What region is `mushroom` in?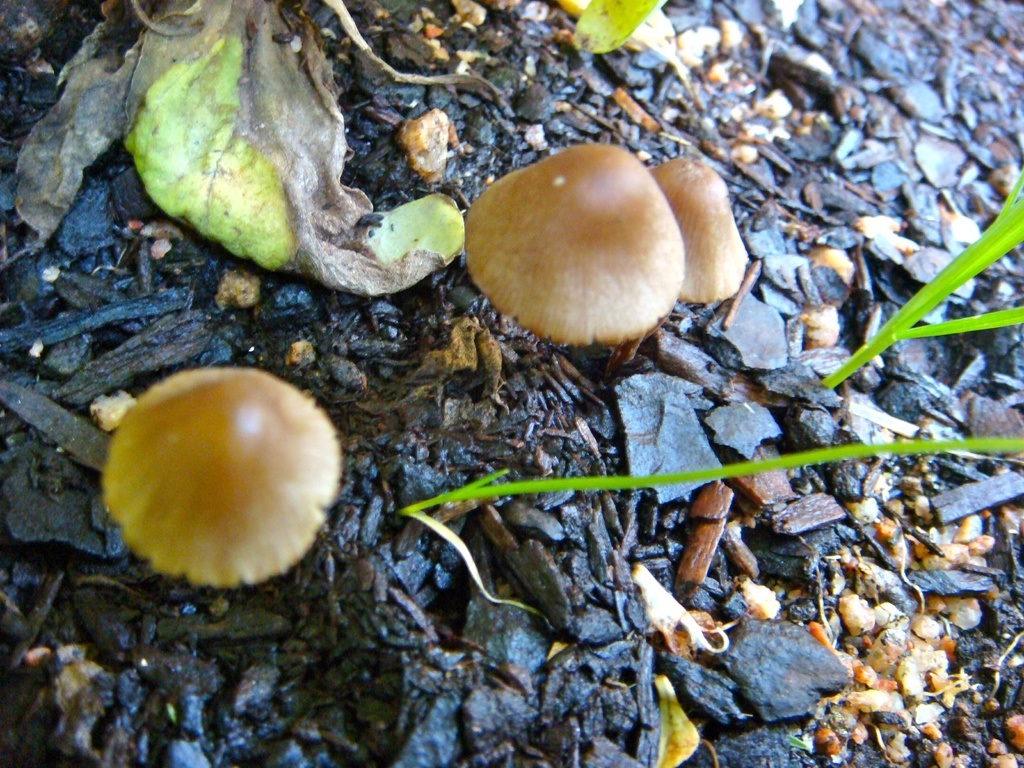
BBox(634, 157, 749, 310).
